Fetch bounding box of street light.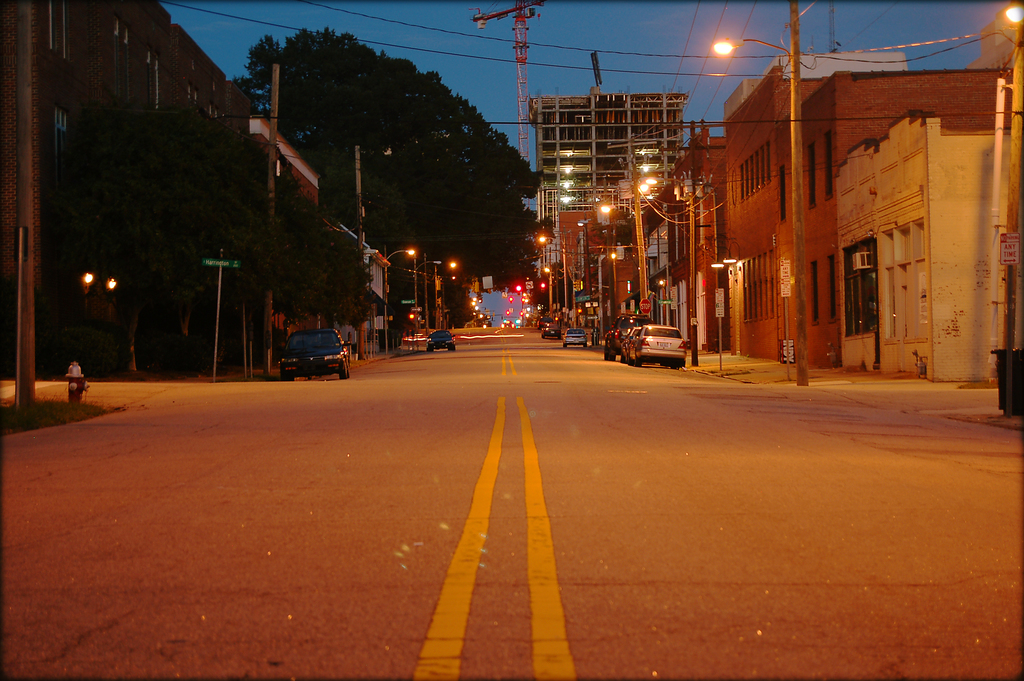
Bbox: <box>601,197,647,315</box>.
